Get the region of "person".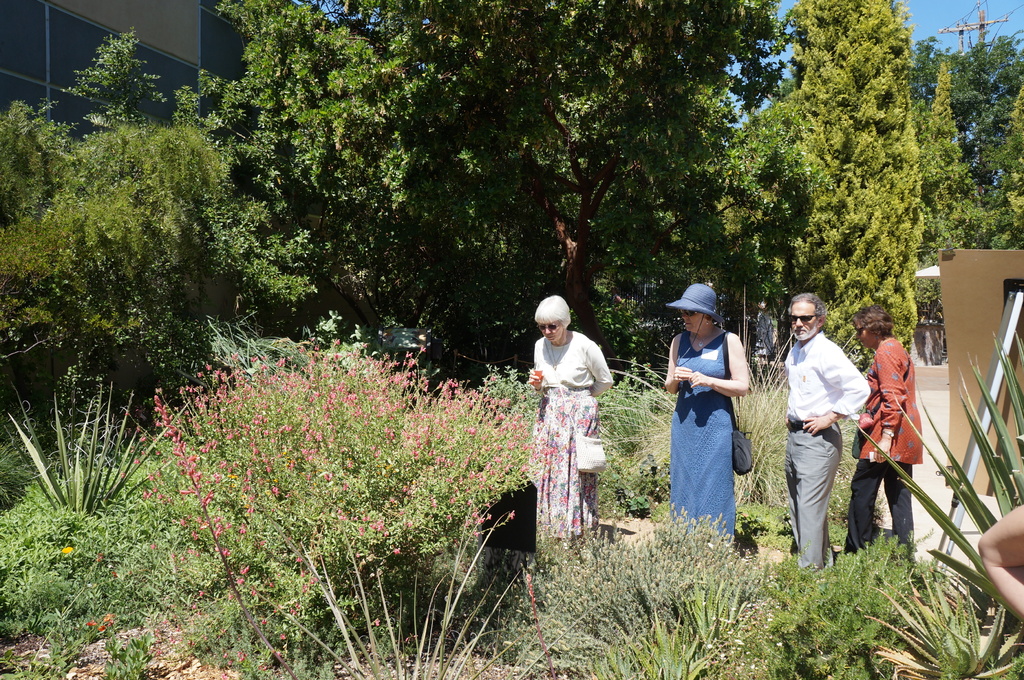
pyautogui.locateOnScreen(538, 292, 618, 546).
